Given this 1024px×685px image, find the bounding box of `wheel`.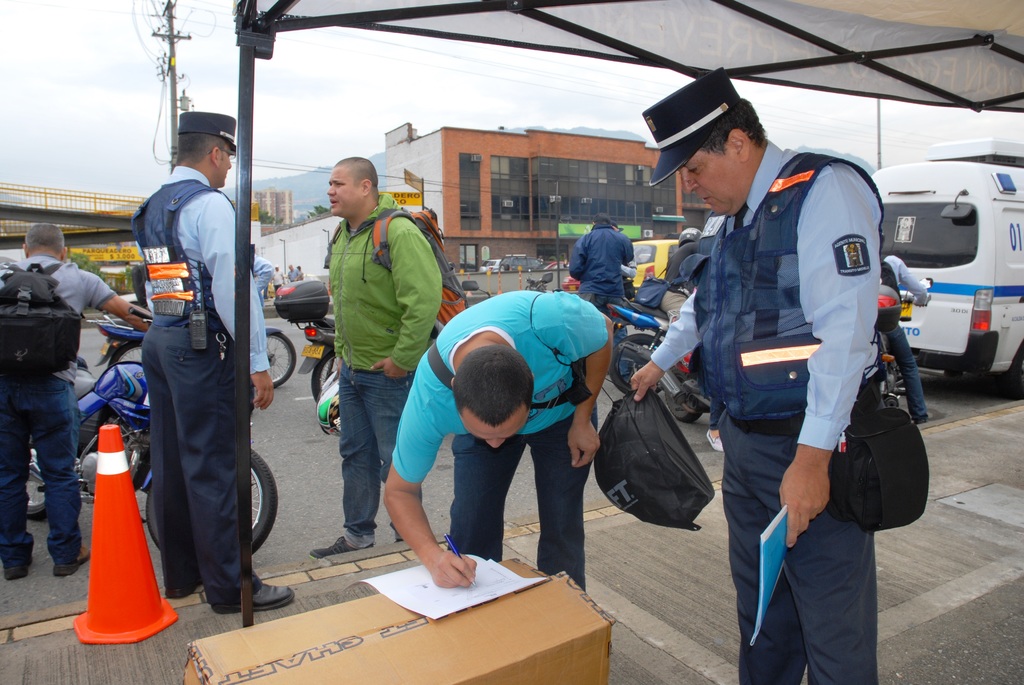
pyautogui.locateOnScreen(304, 347, 339, 402).
